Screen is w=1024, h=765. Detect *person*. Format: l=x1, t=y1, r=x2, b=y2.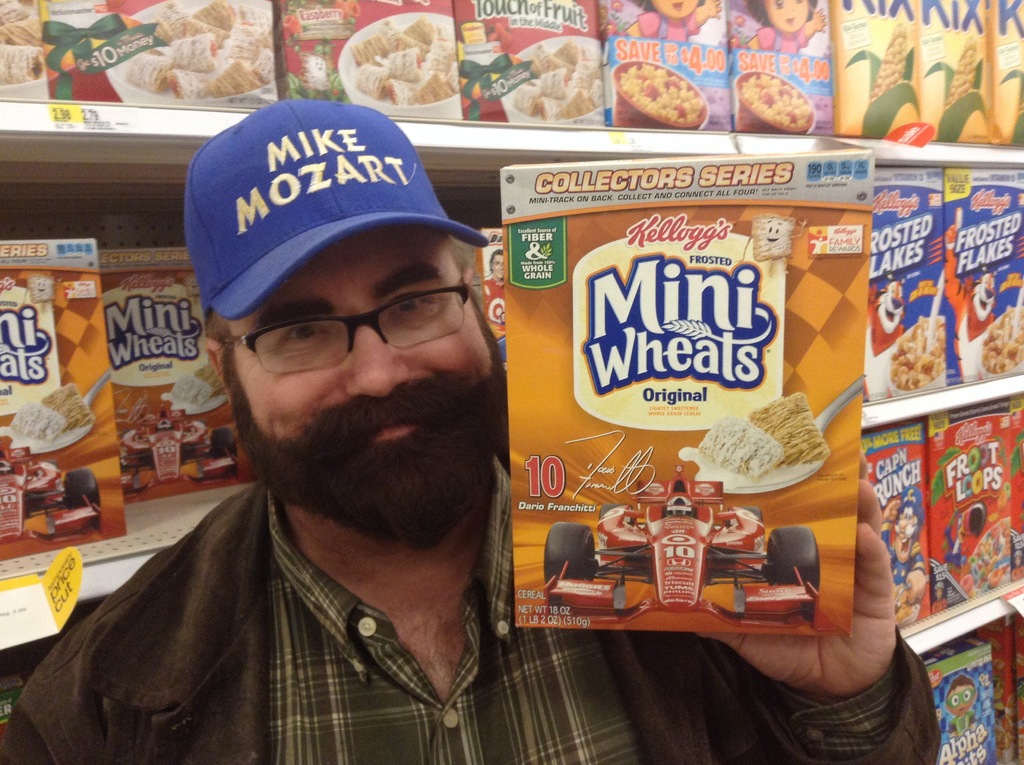
l=0, t=99, r=944, b=764.
